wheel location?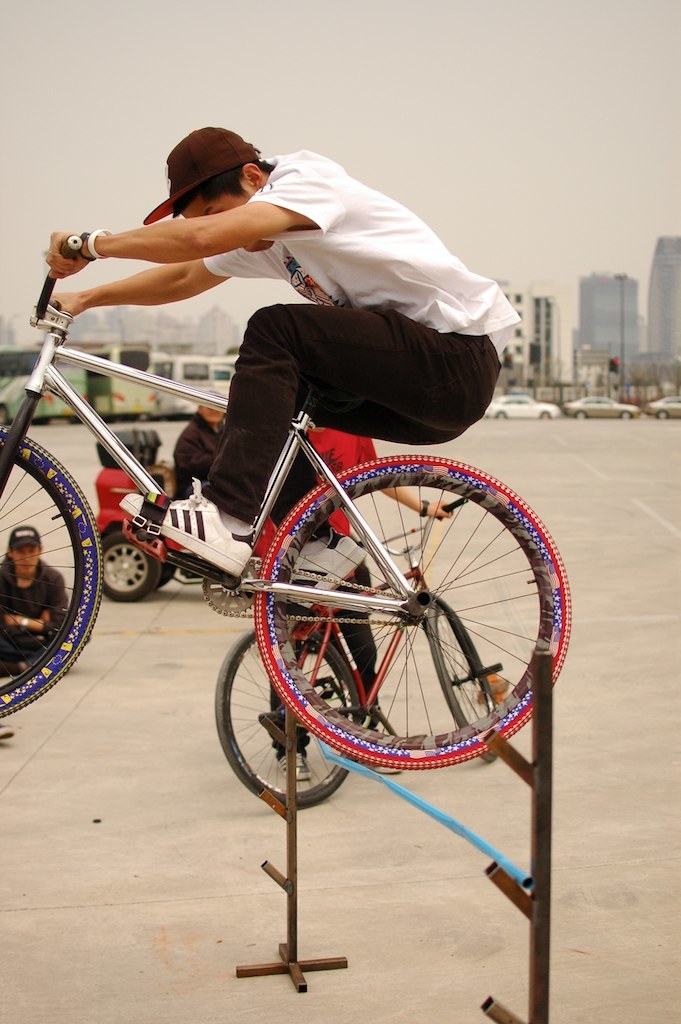
crop(0, 427, 106, 716)
